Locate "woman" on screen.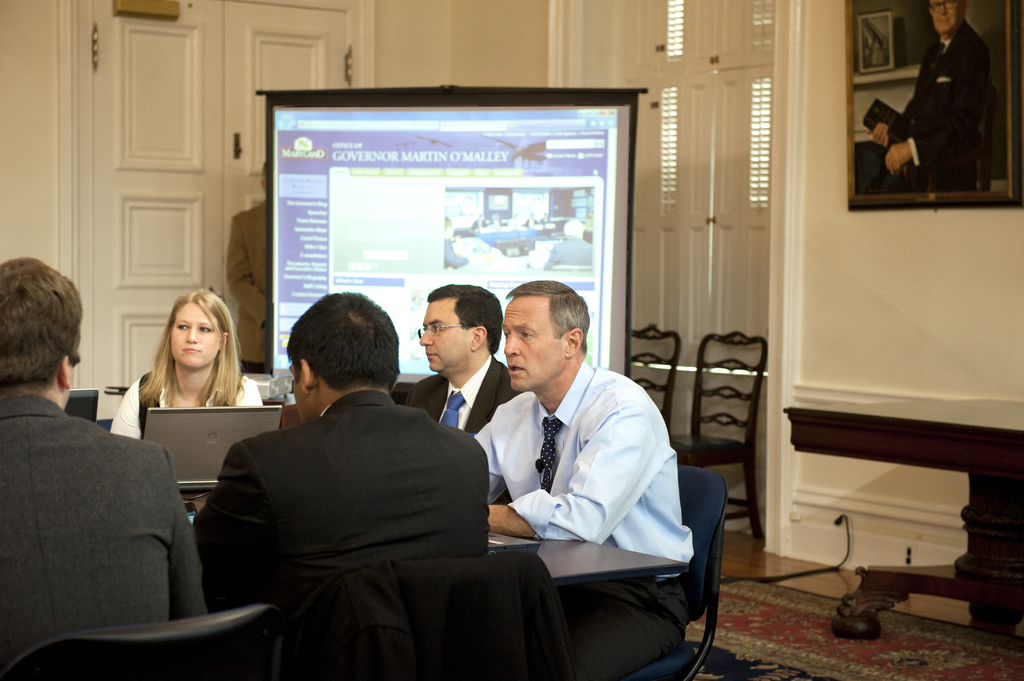
On screen at (x1=113, y1=296, x2=253, y2=474).
